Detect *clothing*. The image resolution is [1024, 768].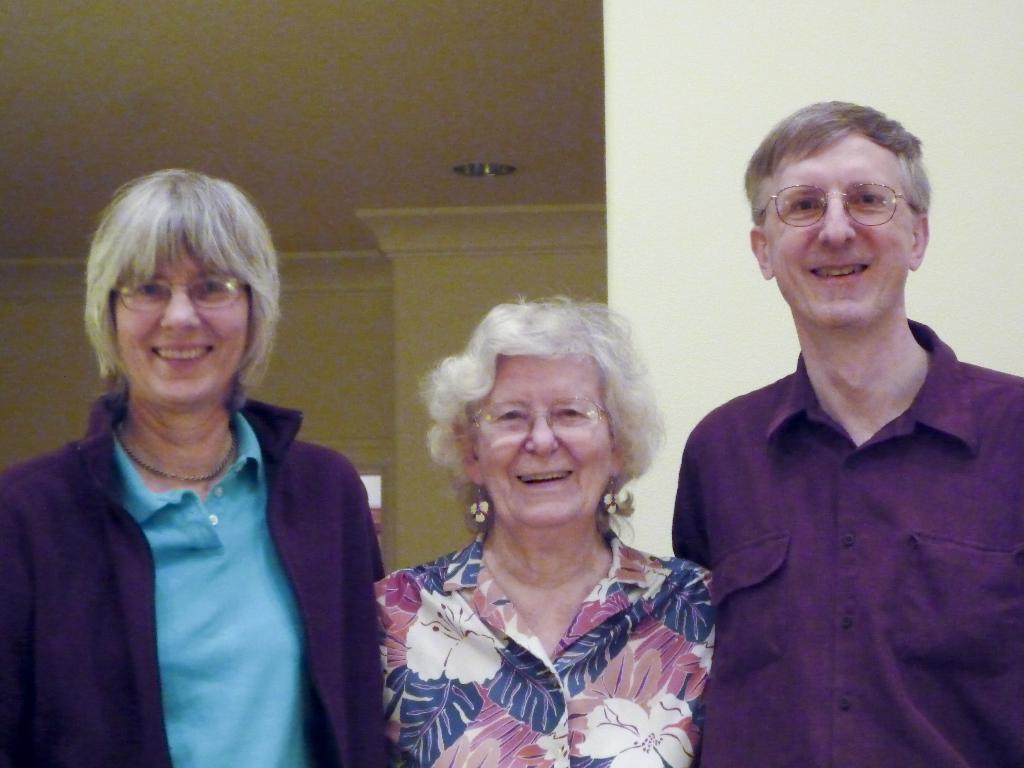
bbox=(666, 318, 1023, 767).
